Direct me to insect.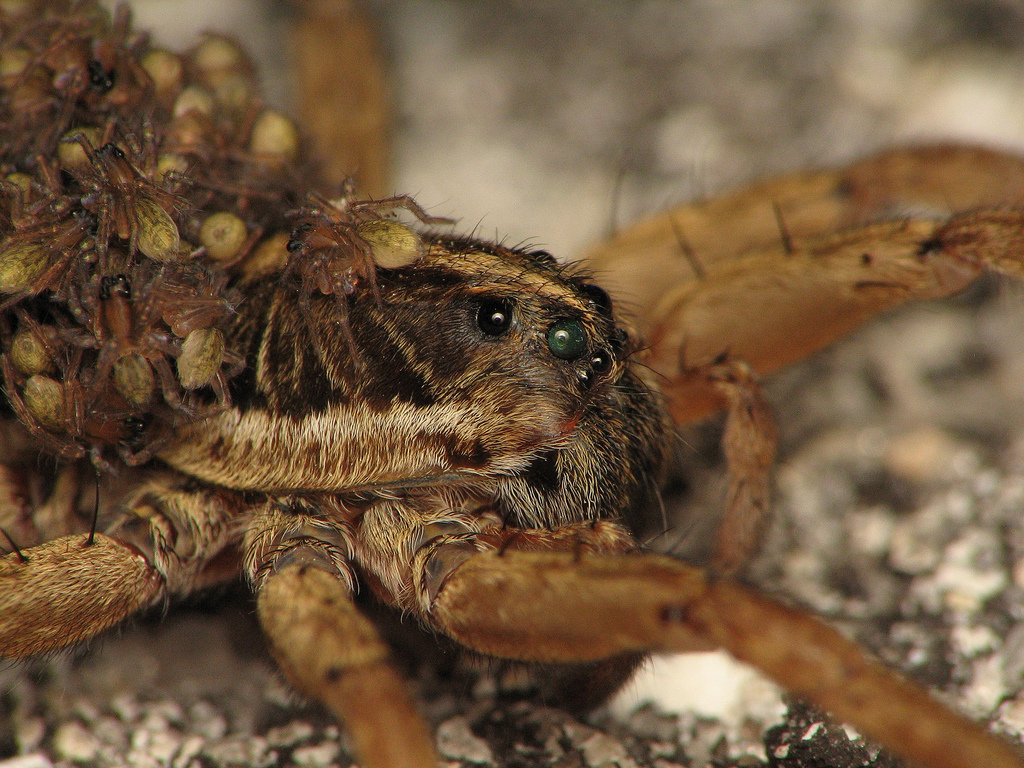
Direction: left=0, top=0, right=1023, bottom=767.
